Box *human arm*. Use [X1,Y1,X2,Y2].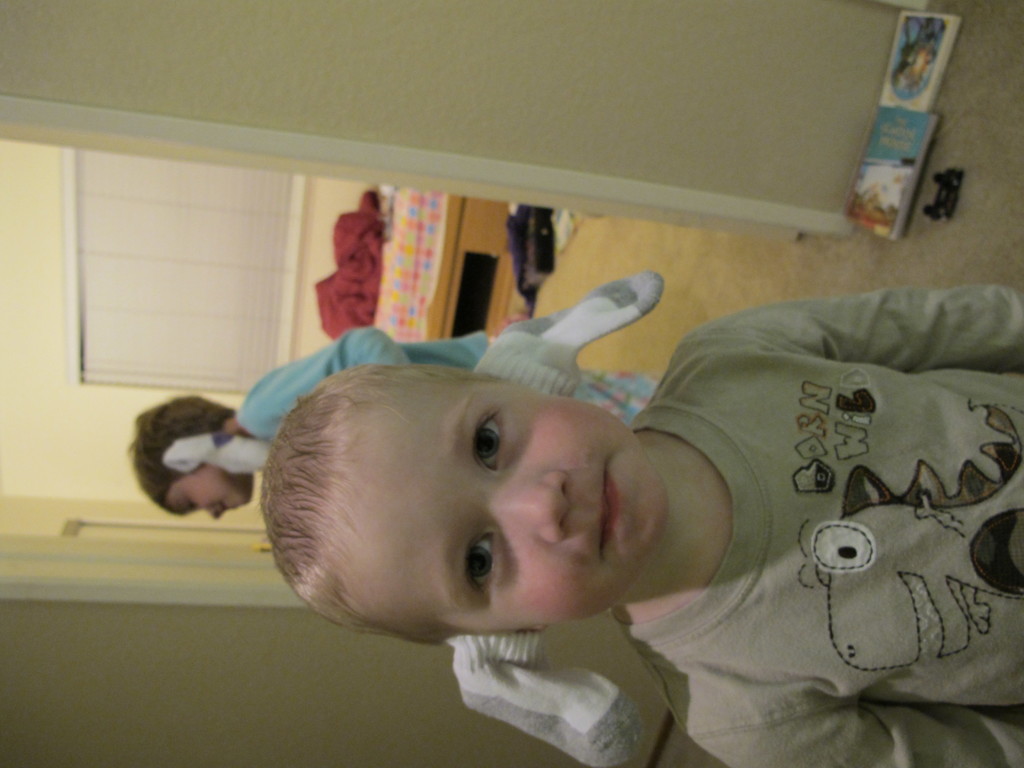
[695,276,1023,370].
